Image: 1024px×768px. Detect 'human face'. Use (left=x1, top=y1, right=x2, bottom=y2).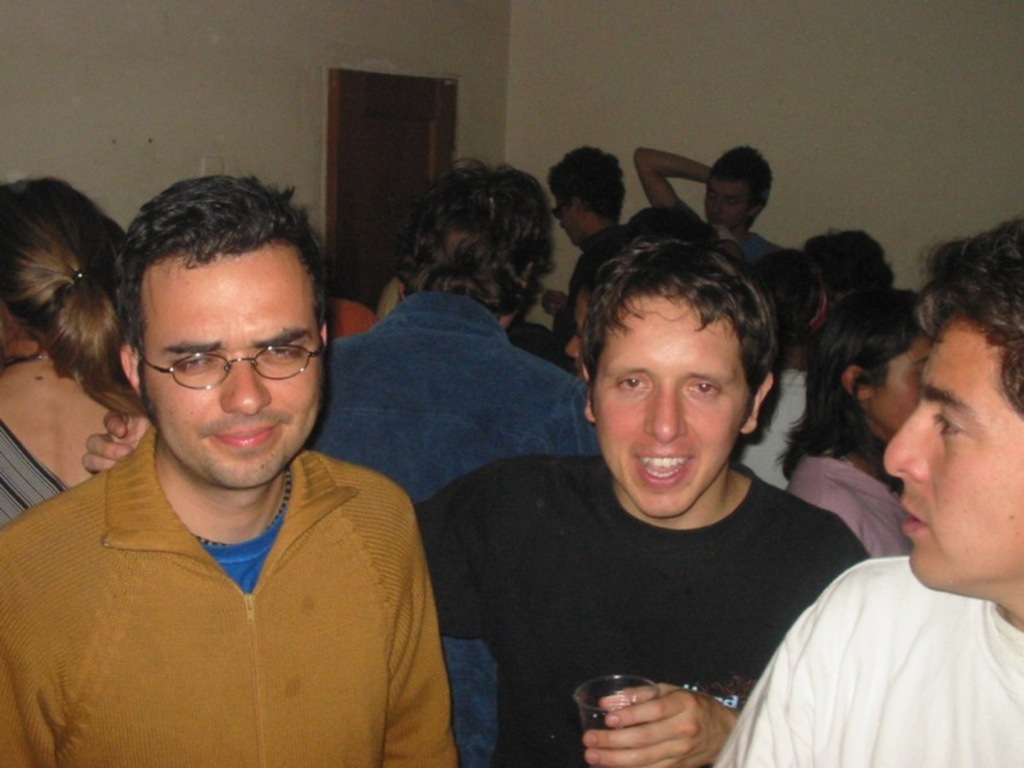
(left=699, top=184, right=760, bottom=229).
